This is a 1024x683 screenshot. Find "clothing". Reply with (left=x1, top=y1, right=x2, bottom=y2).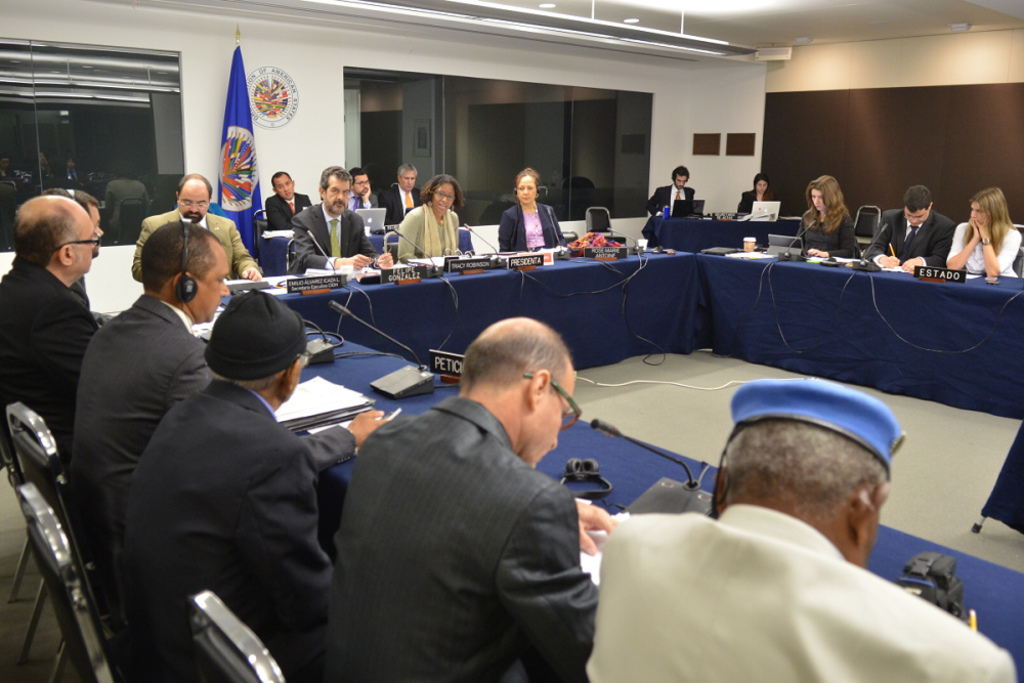
(left=2, top=261, right=91, bottom=469).
